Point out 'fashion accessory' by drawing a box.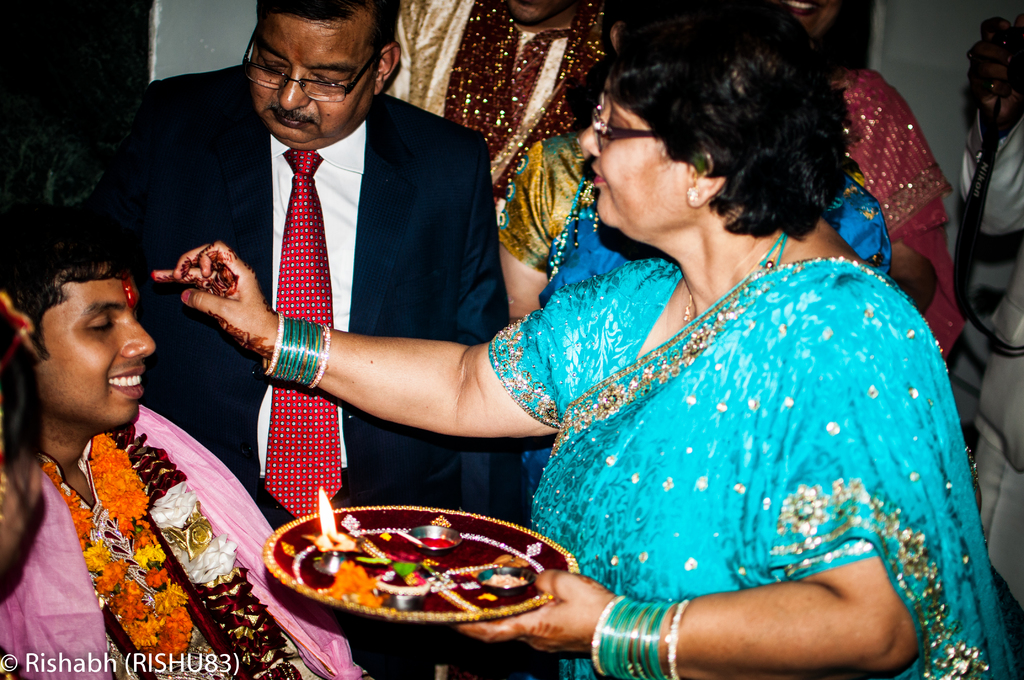
region(687, 240, 757, 319).
